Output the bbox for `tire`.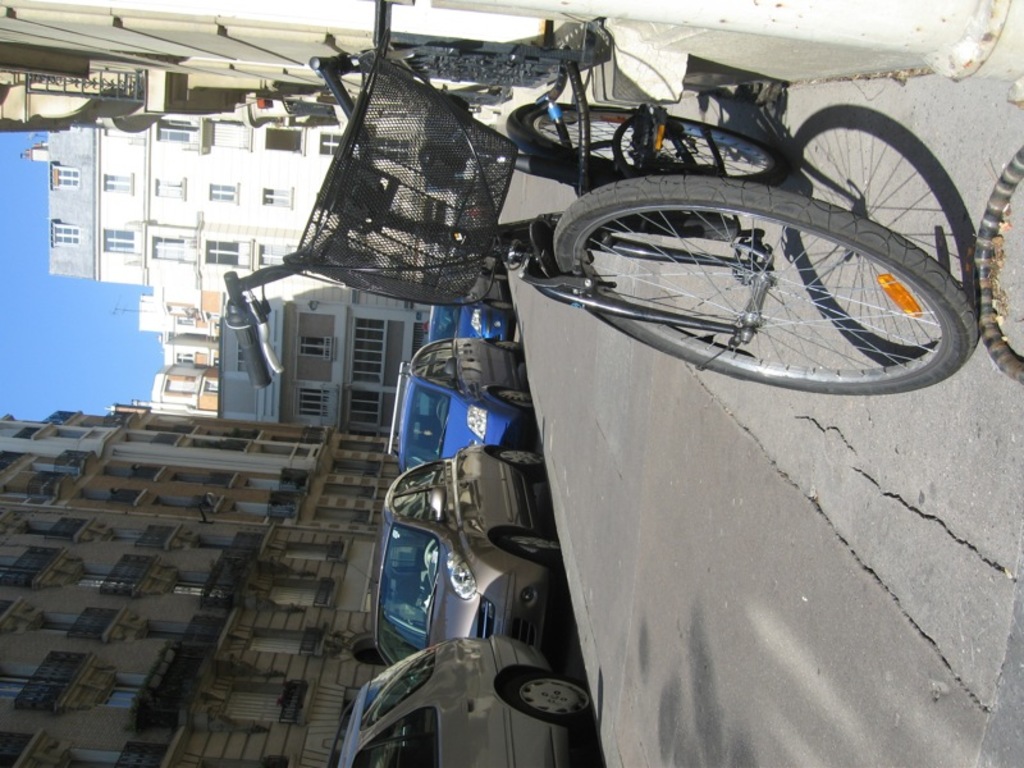
(556,175,977,393).
